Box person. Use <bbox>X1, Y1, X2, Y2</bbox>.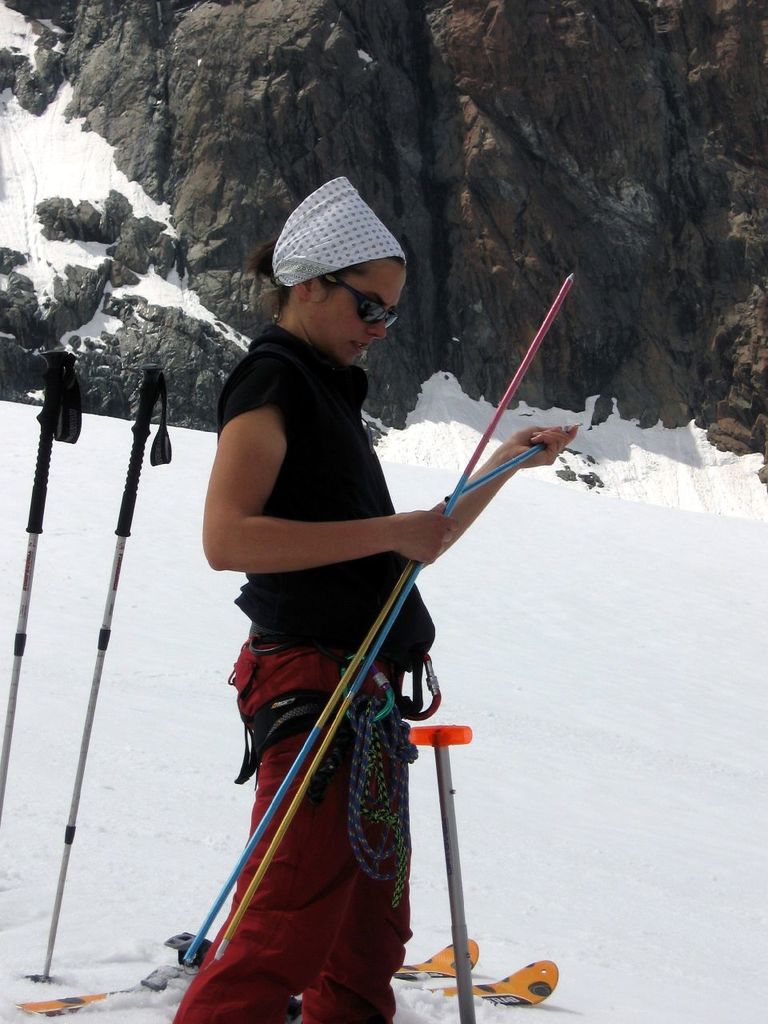
<bbox>206, 177, 508, 967</bbox>.
